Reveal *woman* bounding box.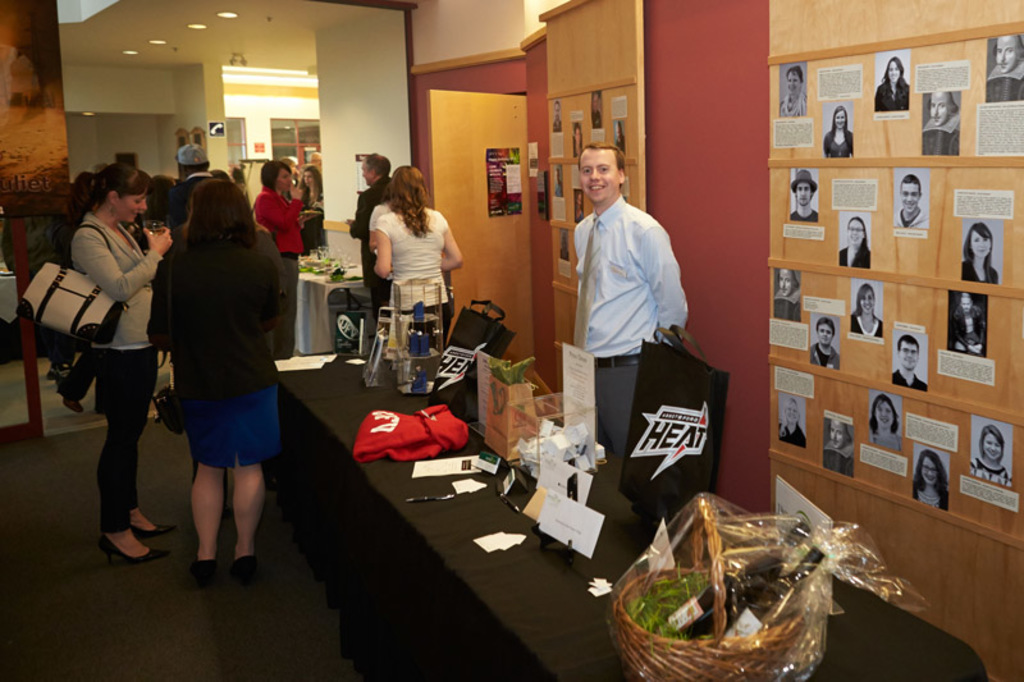
Revealed: box(914, 449, 950, 505).
